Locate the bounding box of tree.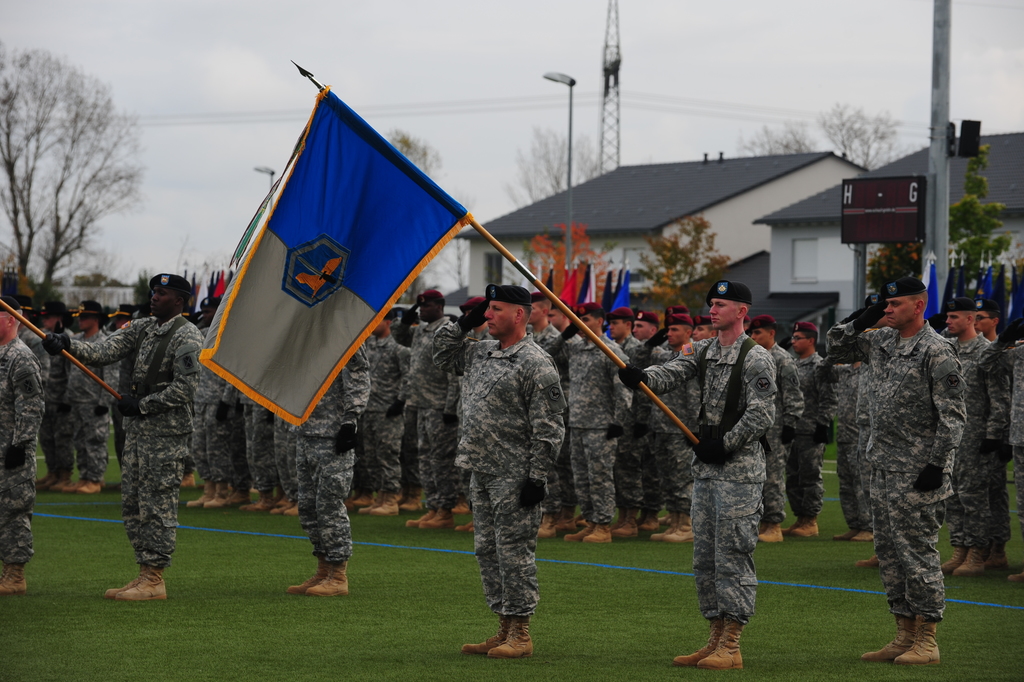
Bounding box: locate(633, 206, 734, 318).
